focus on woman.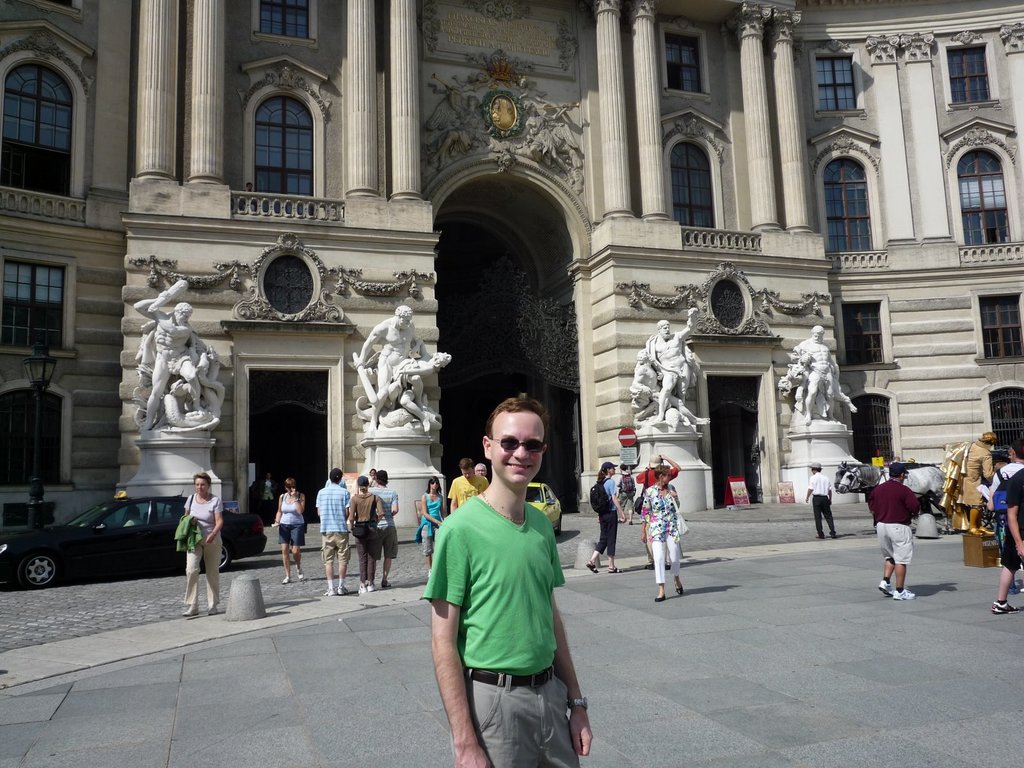
Focused at crop(638, 465, 682, 602).
